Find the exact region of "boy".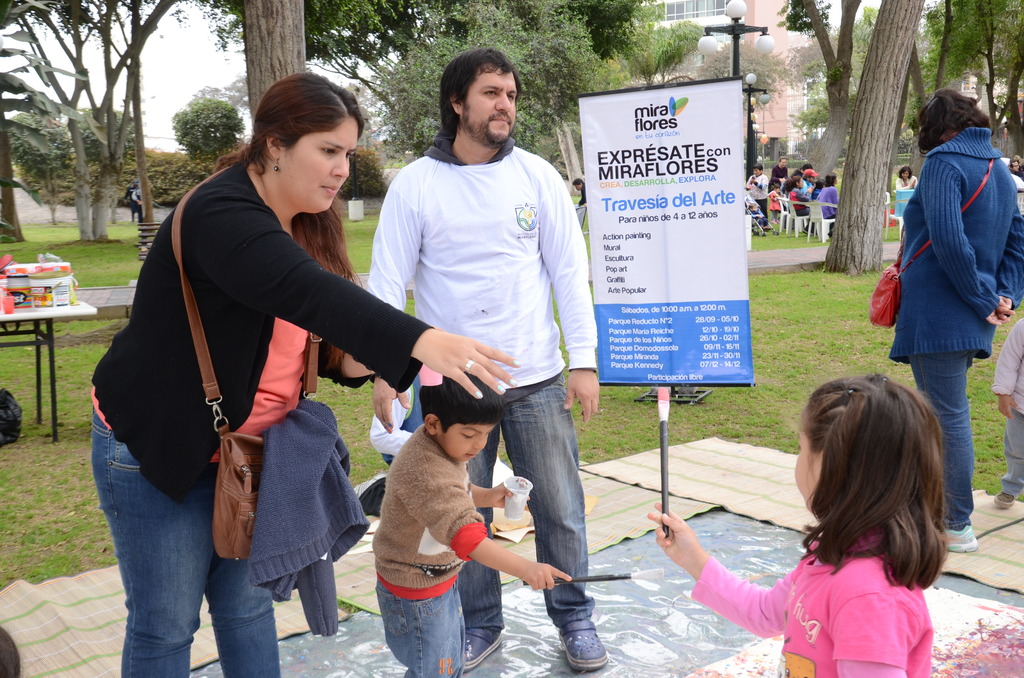
Exact region: l=986, t=312, r=1023, b=512.
